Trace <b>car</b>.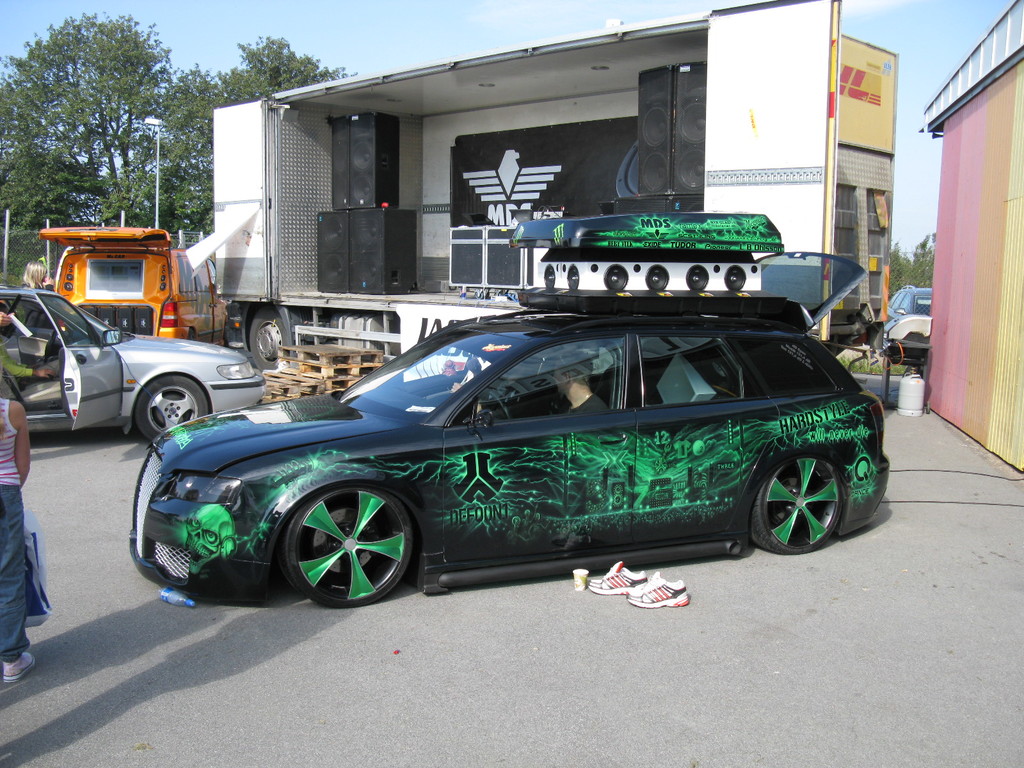
Traced to {"left": 879, "top": 284, "right": 932, "bottom": 362}.
